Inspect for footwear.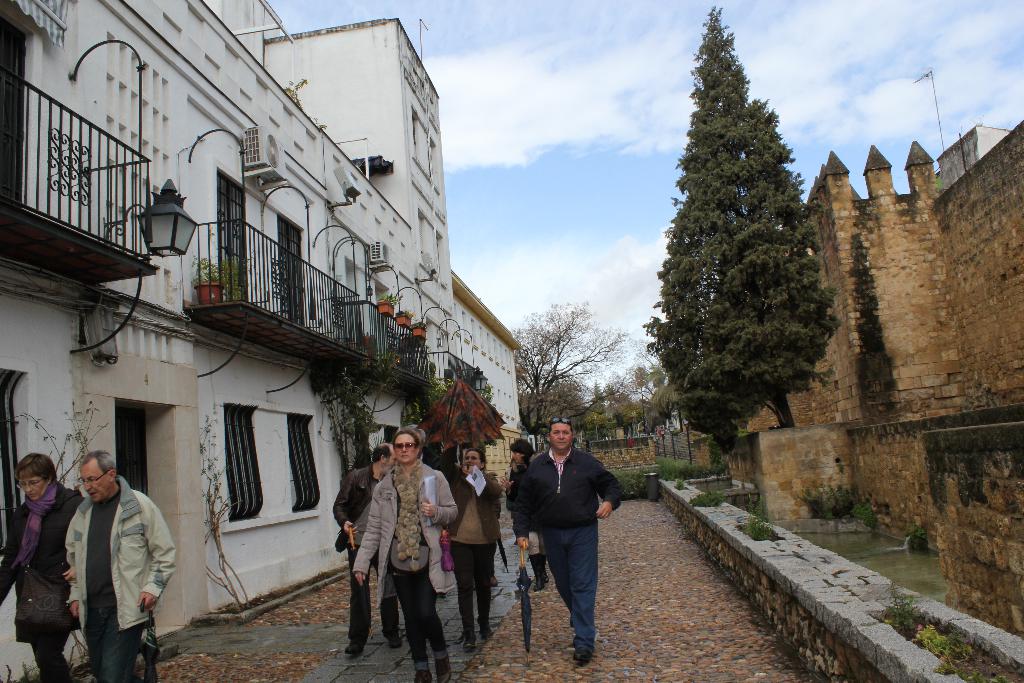
Inspection: x1=438 y1=655 x2=452 y2=682.
